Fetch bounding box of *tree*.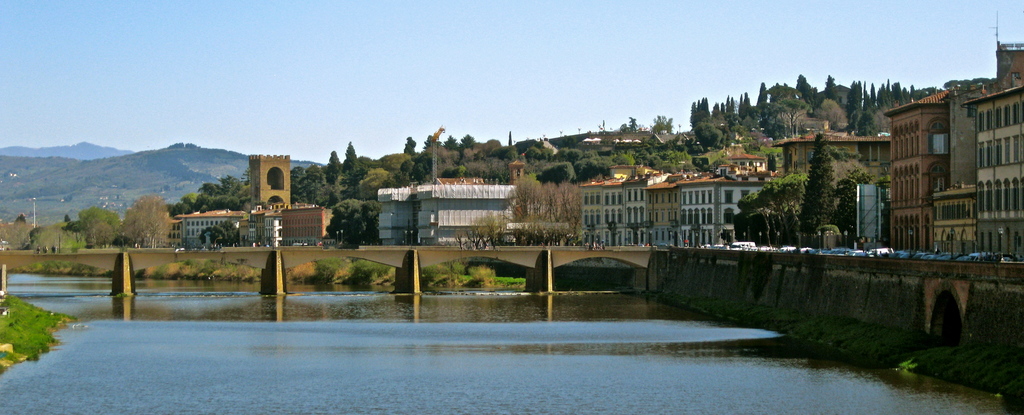
Bbox: box(325, 149, 344, 192).
